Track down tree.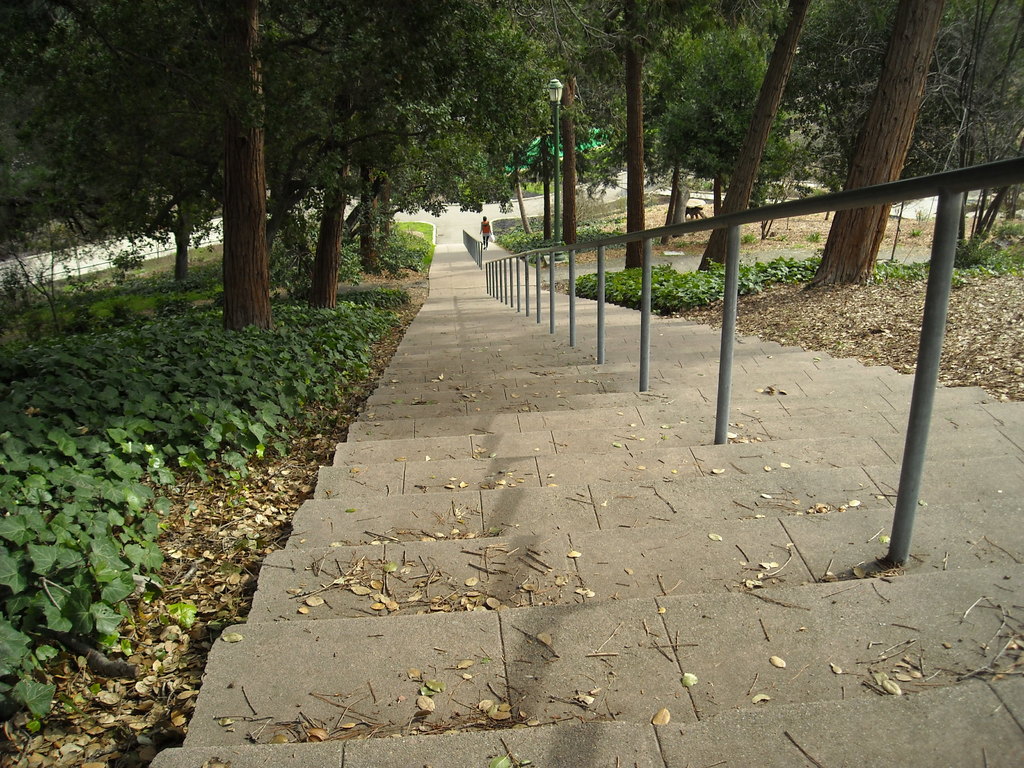
Tracked to [293,0,535,307].
